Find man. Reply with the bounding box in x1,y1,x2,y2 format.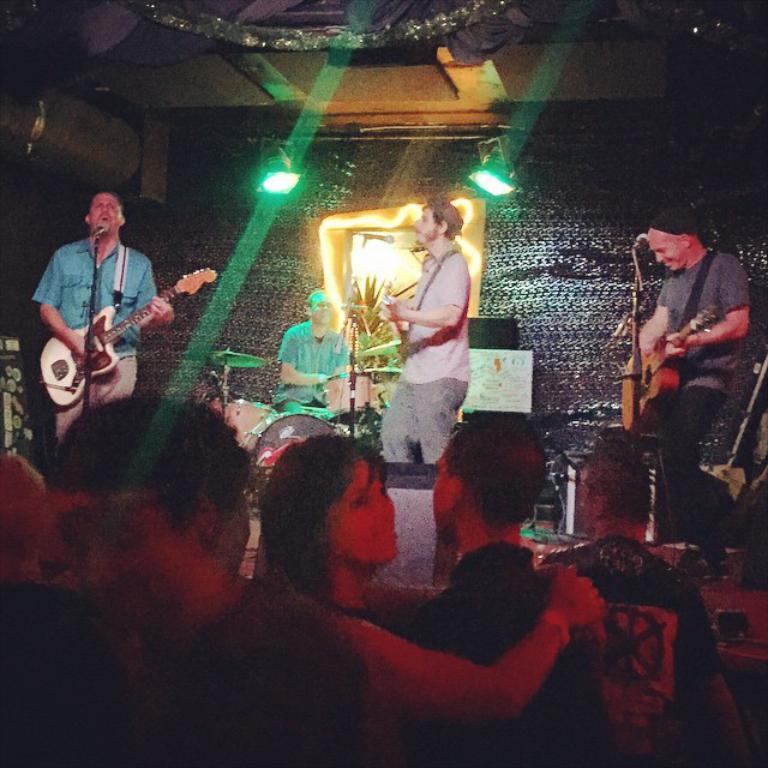
643,212,758,541.
